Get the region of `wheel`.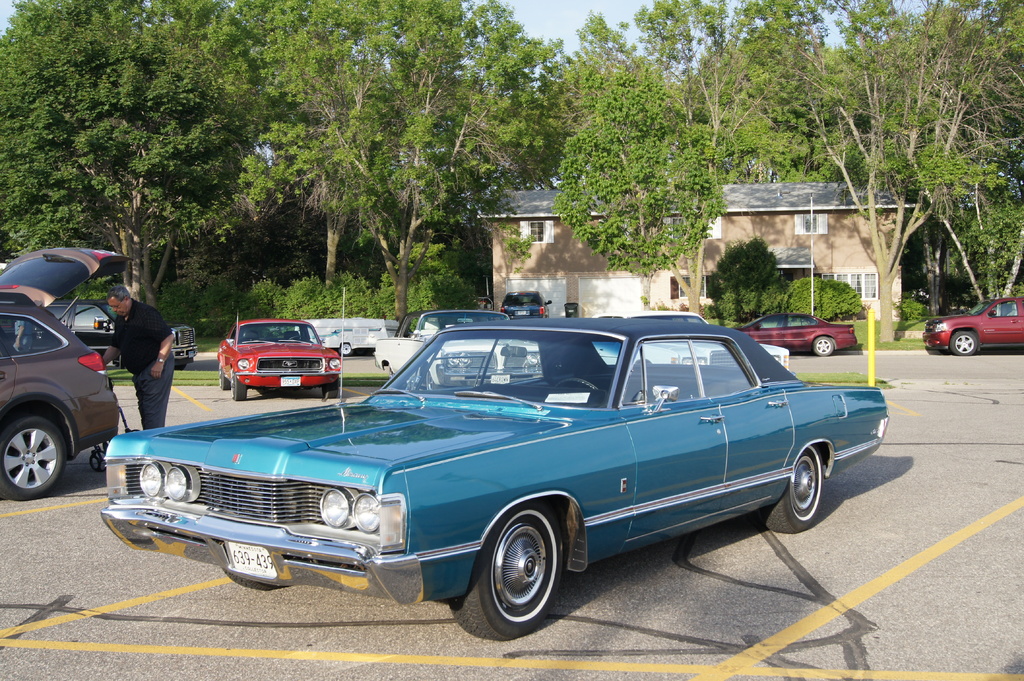
l=91, t=452, r=107, b=472.
